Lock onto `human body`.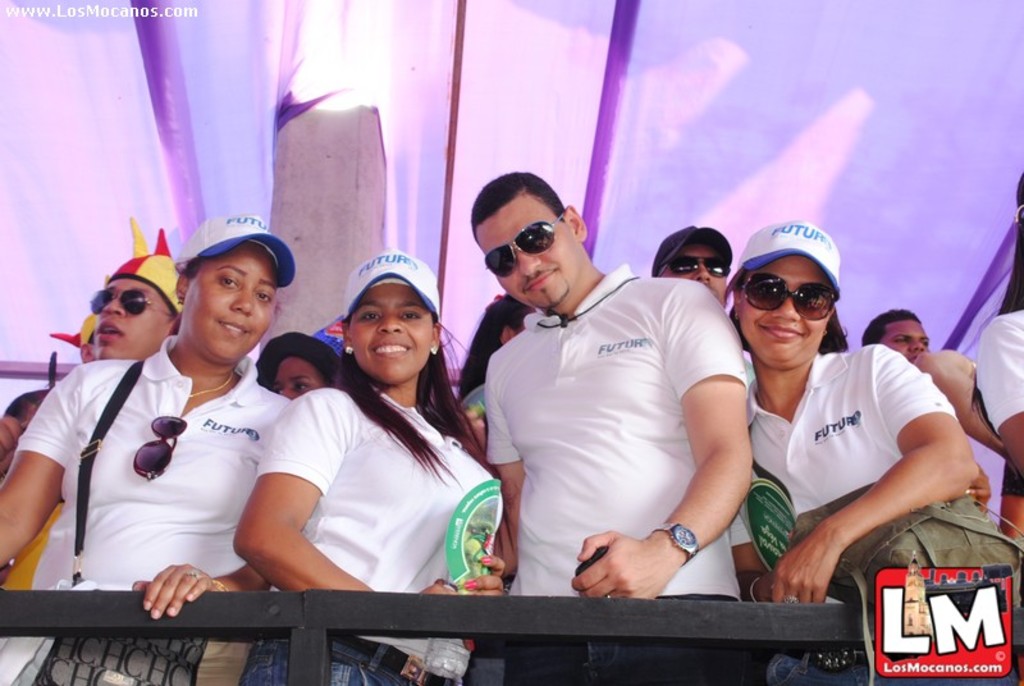
Locked: <bbox>915, 346, 1023, 558</bbox>.
